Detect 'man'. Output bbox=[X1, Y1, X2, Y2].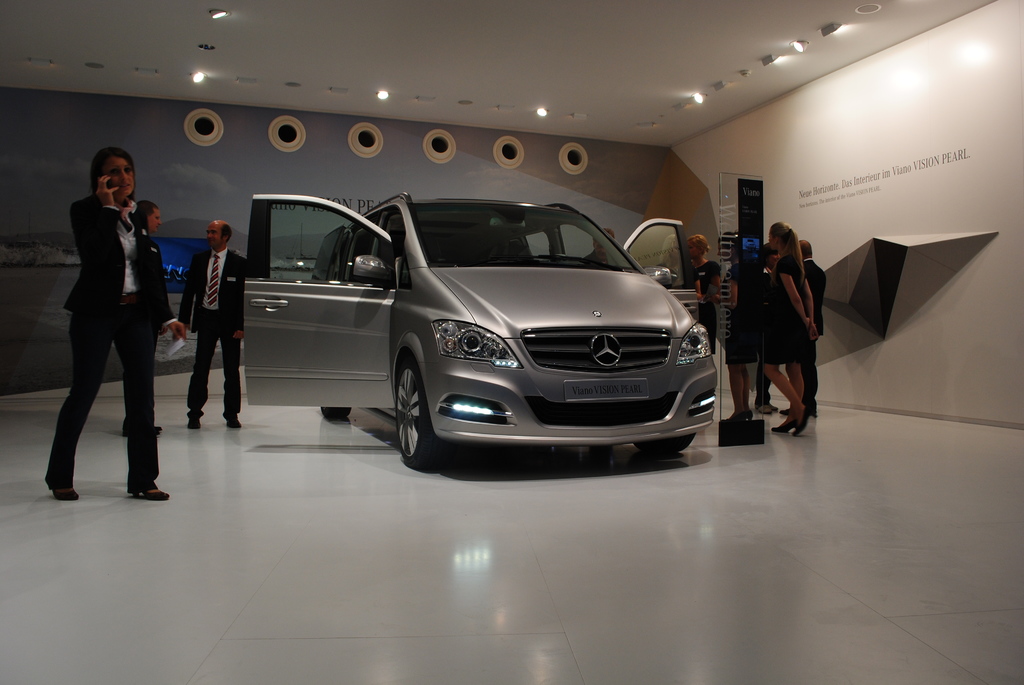
bbox=[163, 197, 235, 434].
